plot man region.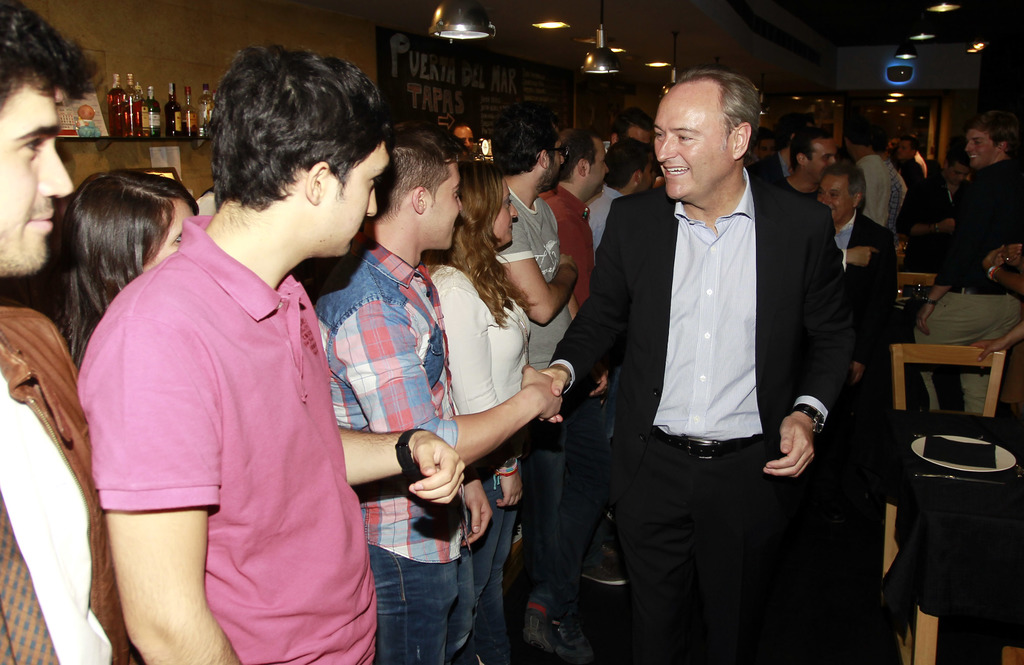
Plotted at [left=542, top=111, right=618, bottom=357].
